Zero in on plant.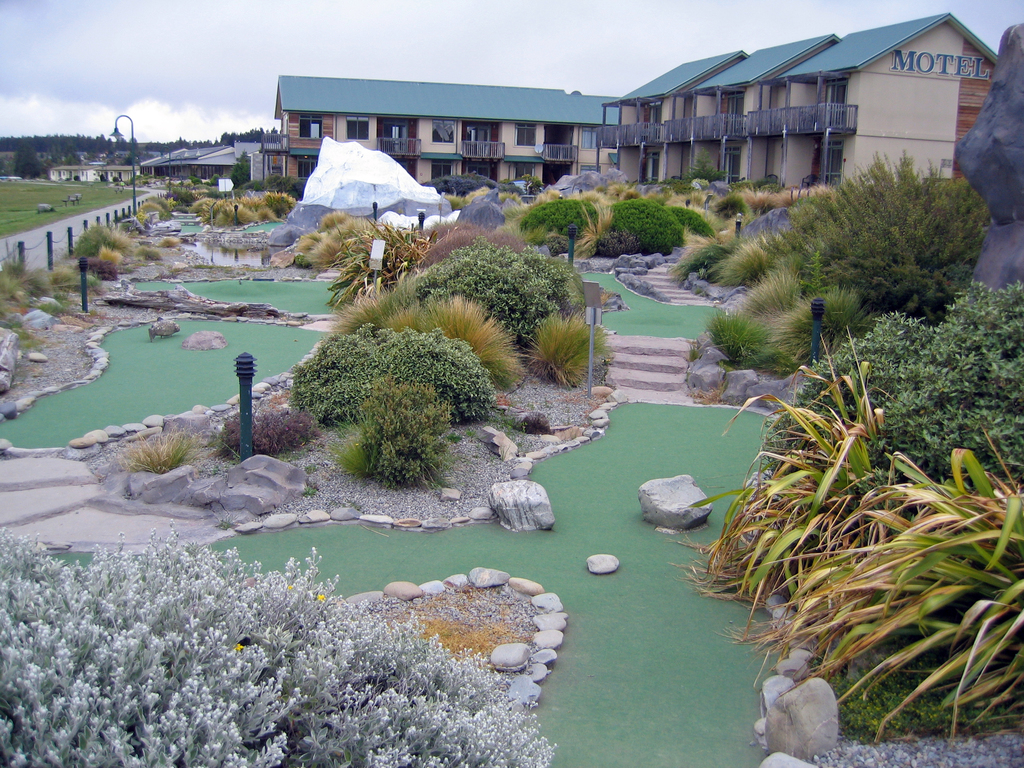
Zeroed in: [703,309,796,371].
